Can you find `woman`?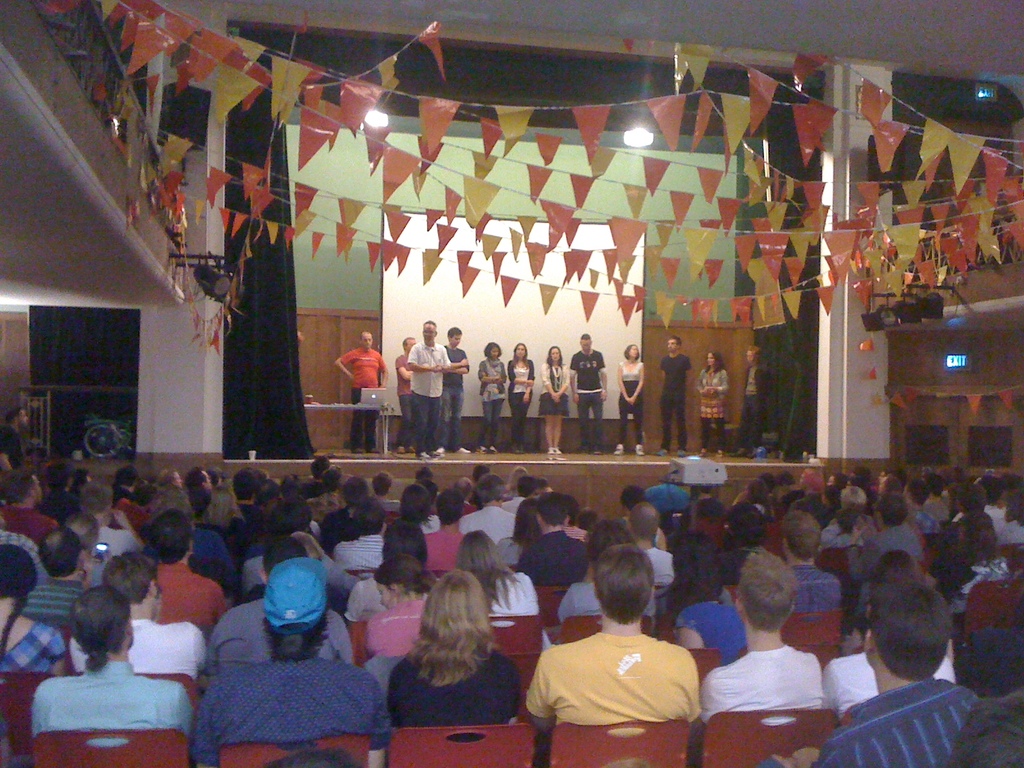
Yes, bounding box: 476, 342, 511, 457.
